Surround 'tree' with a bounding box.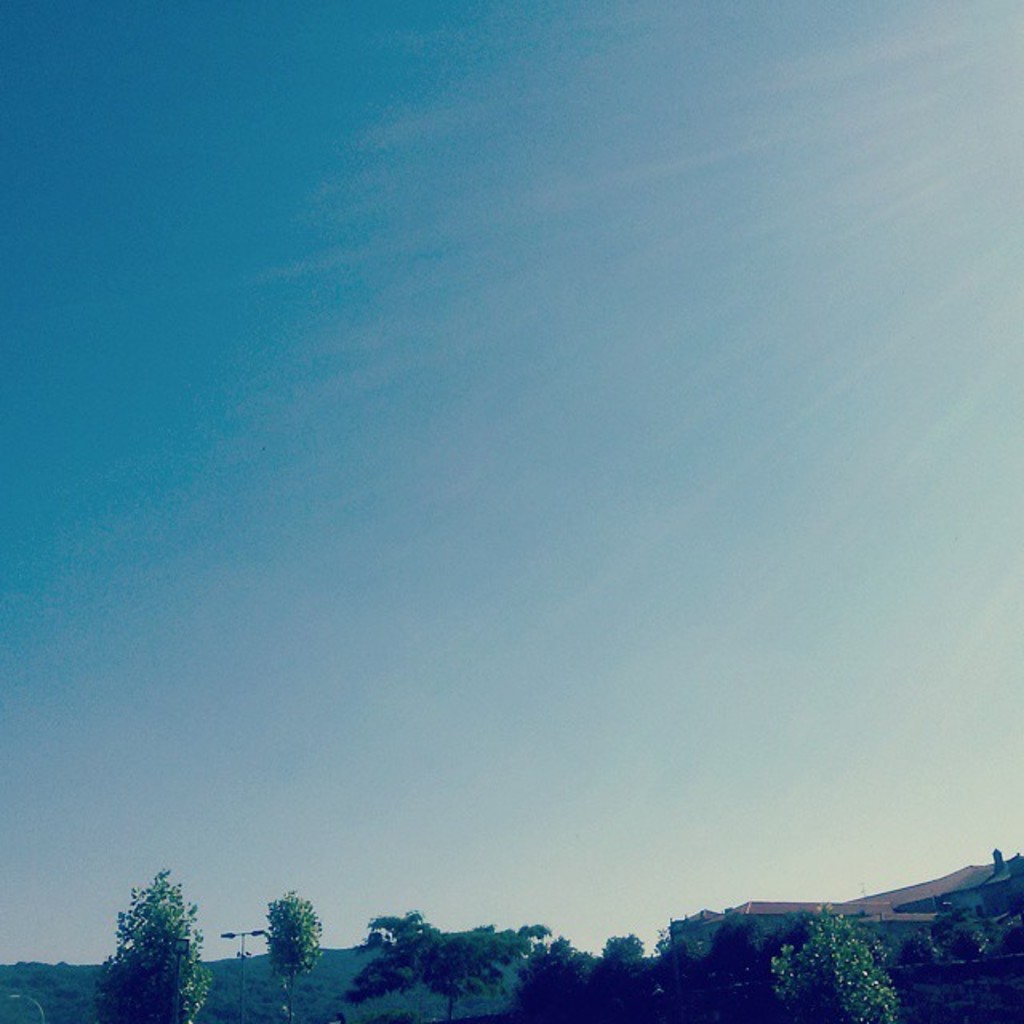
[left=773, top=910, right=819, bottom=952].
